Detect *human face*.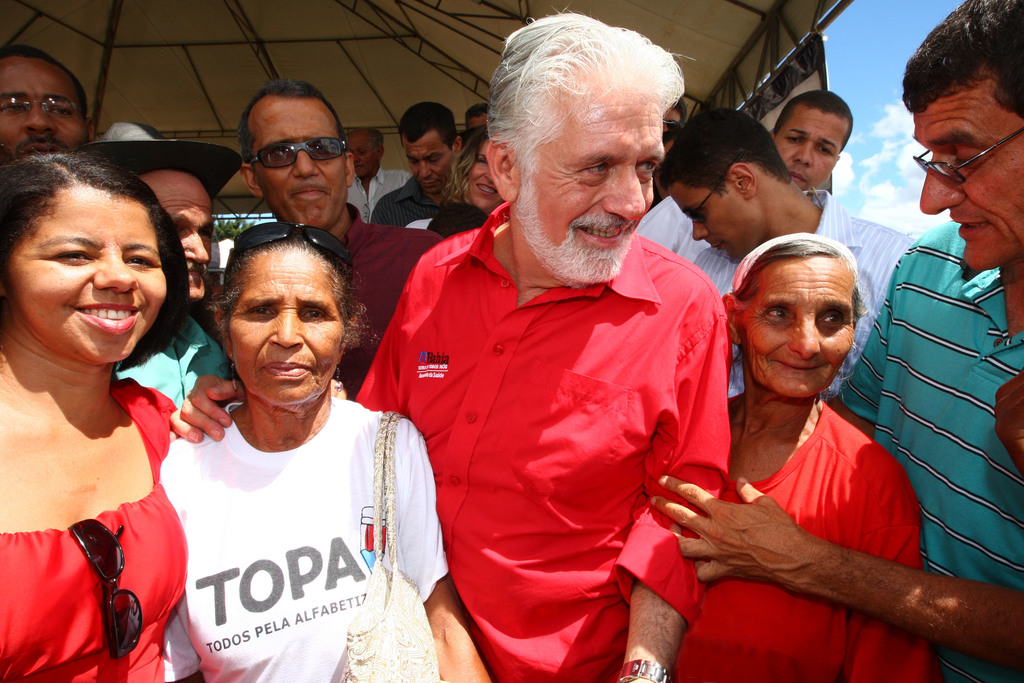
Detected at 252,95,351,224.
